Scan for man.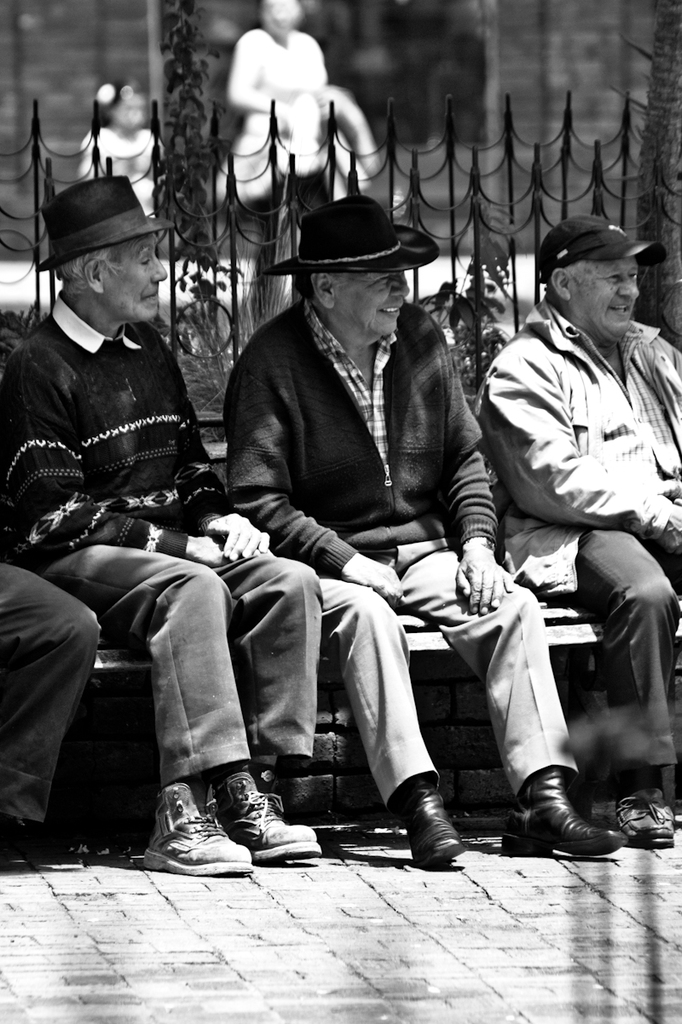
Scan result: Rect(469, 213, 681, 837).
